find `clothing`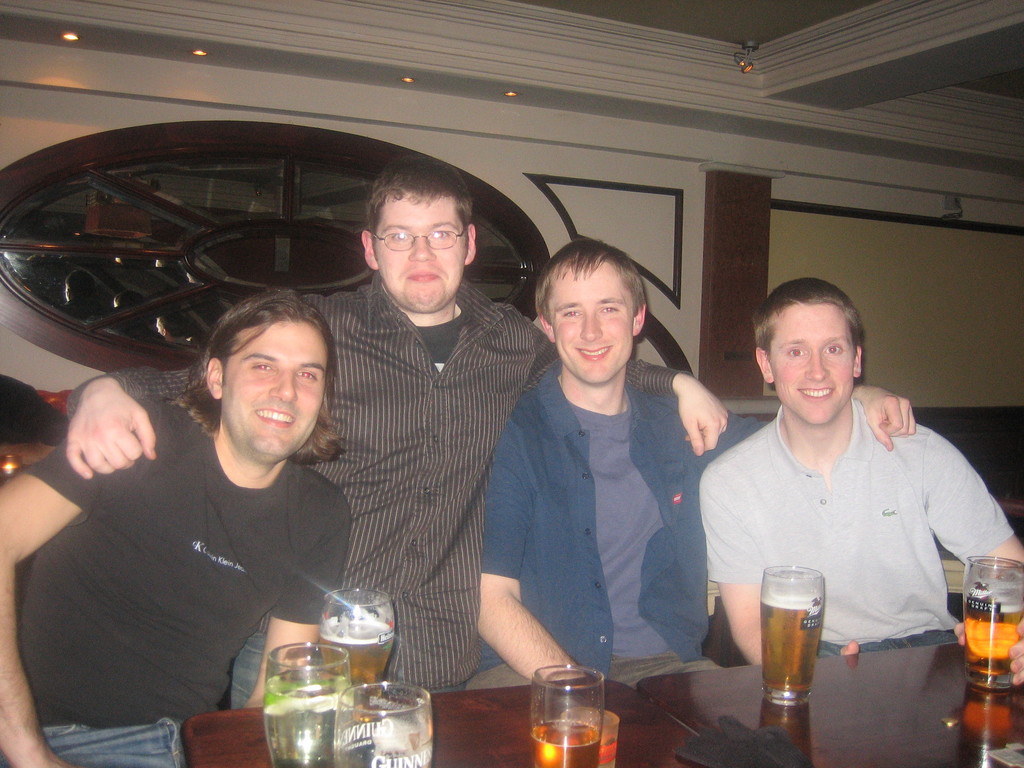
BBox(708, 373, 992, 700)
